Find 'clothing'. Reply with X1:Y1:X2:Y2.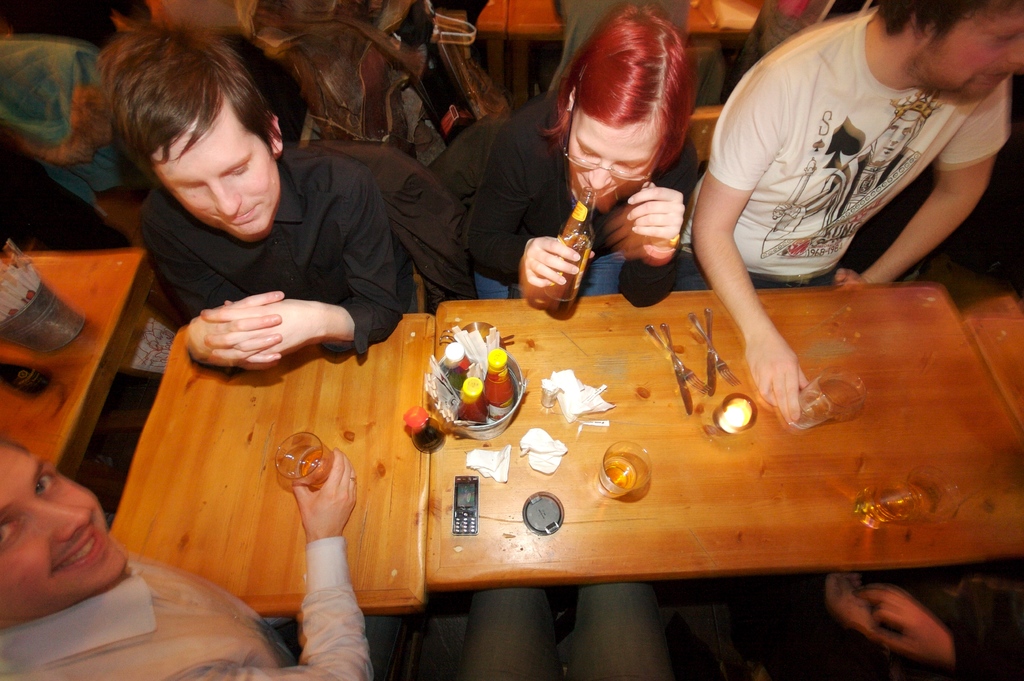
139:142:416:361.
